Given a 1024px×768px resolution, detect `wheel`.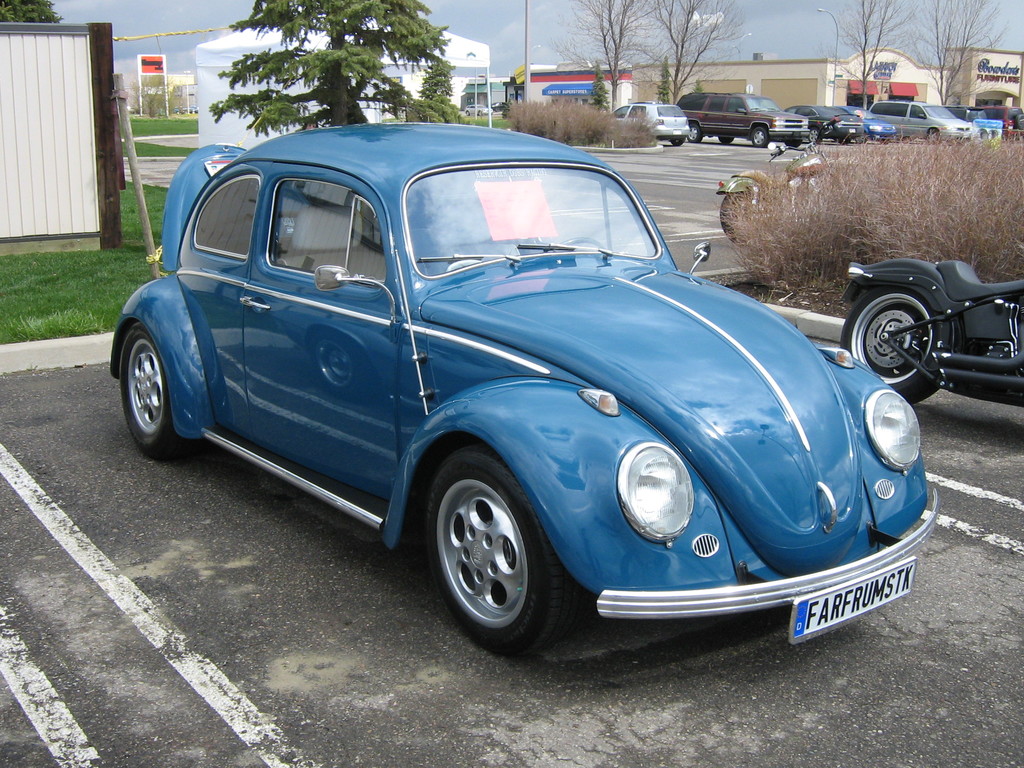
925:130:940:143.
